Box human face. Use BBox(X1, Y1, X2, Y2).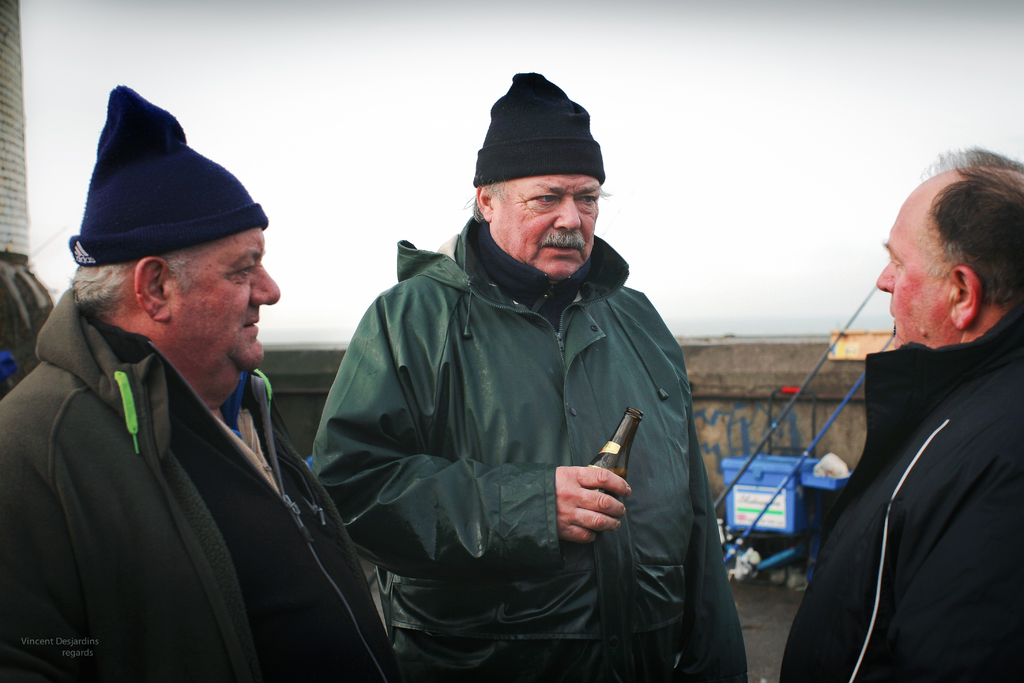
BBox(873, 186, 952, 345).
